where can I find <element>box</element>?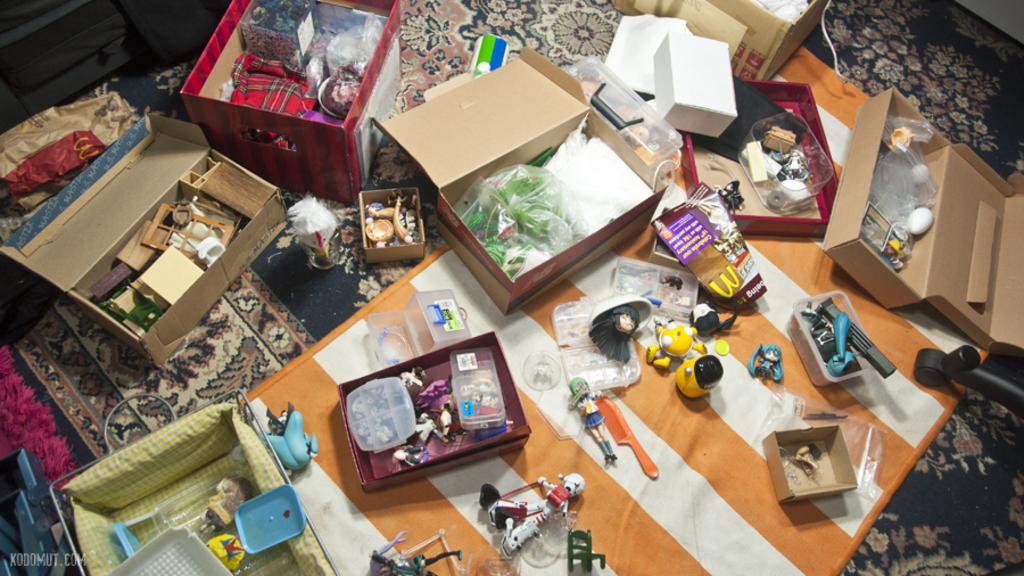
You can find it at x1=165 y1=0 x2=407 y2=205.
